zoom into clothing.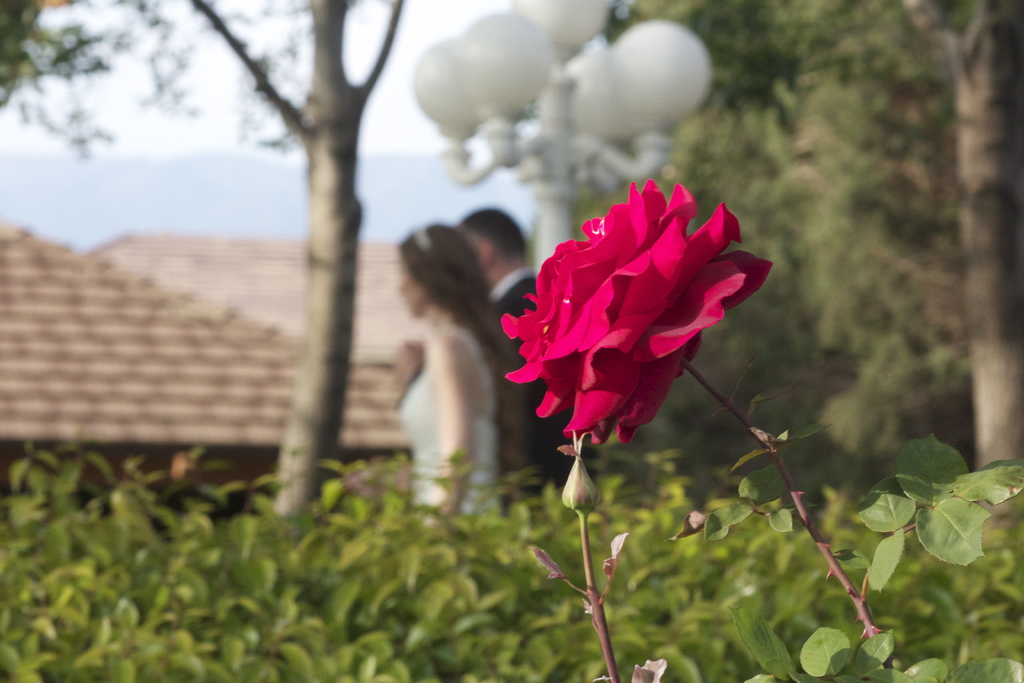
Zoom target: <box>484,264,587,495</box>.
